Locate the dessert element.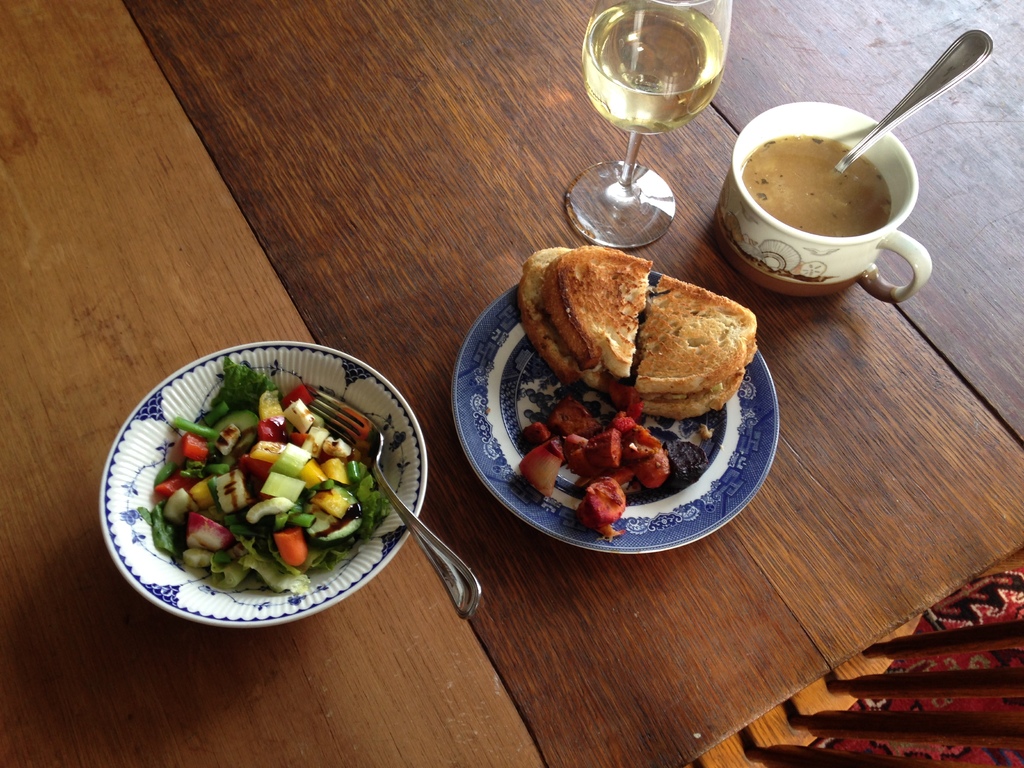
Element bbox: pyautogui.locateOnScreen(636, 276, 762, 397).
